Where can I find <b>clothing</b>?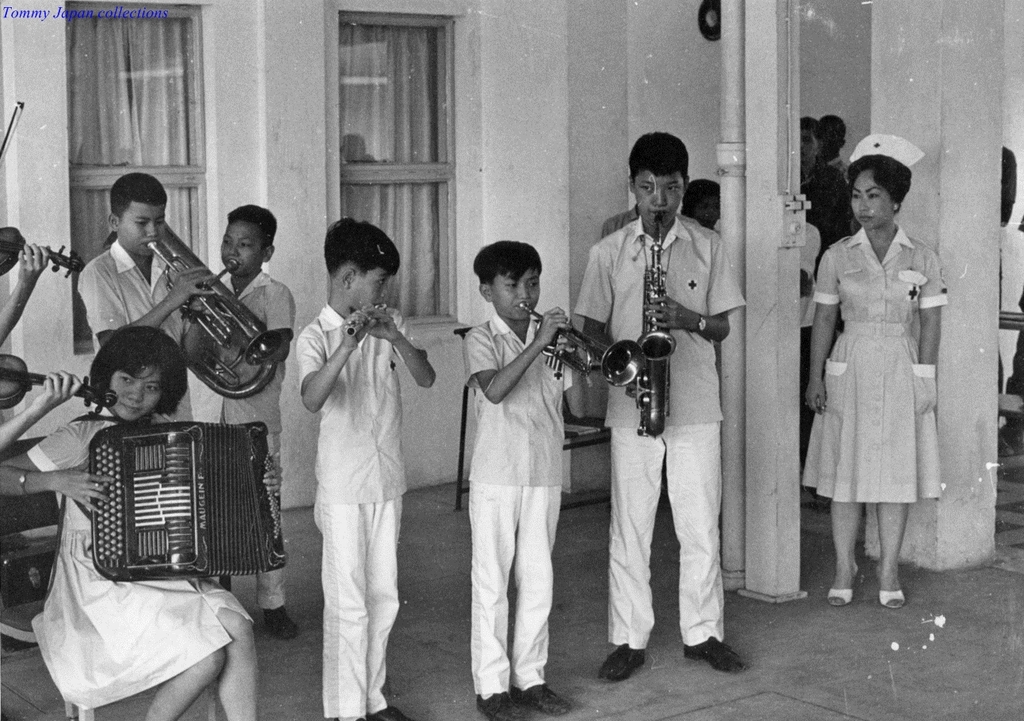
You can find it at 798 218 824 416.
